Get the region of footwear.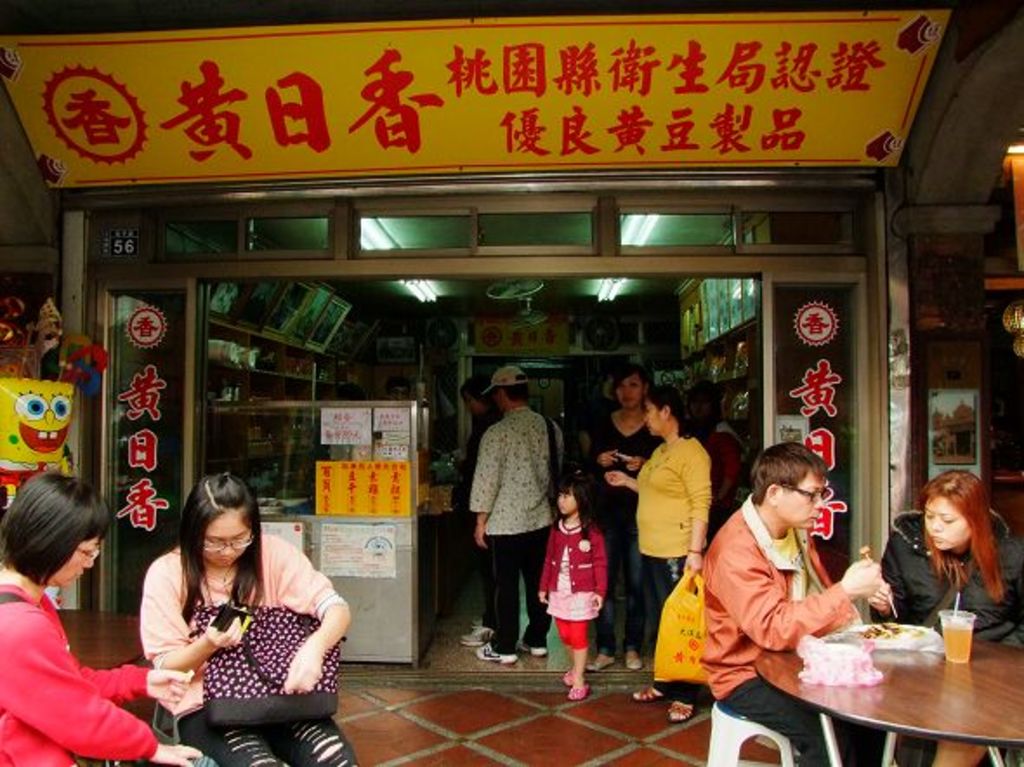
(621,646,639,670).
